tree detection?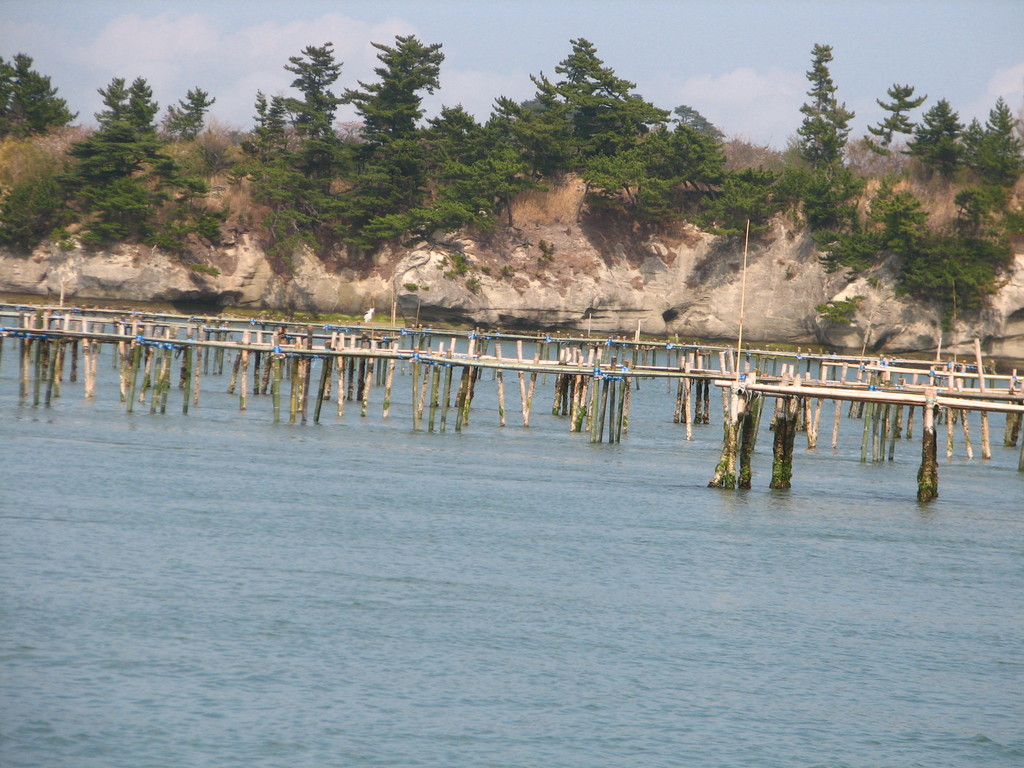
970:92:1023:183
